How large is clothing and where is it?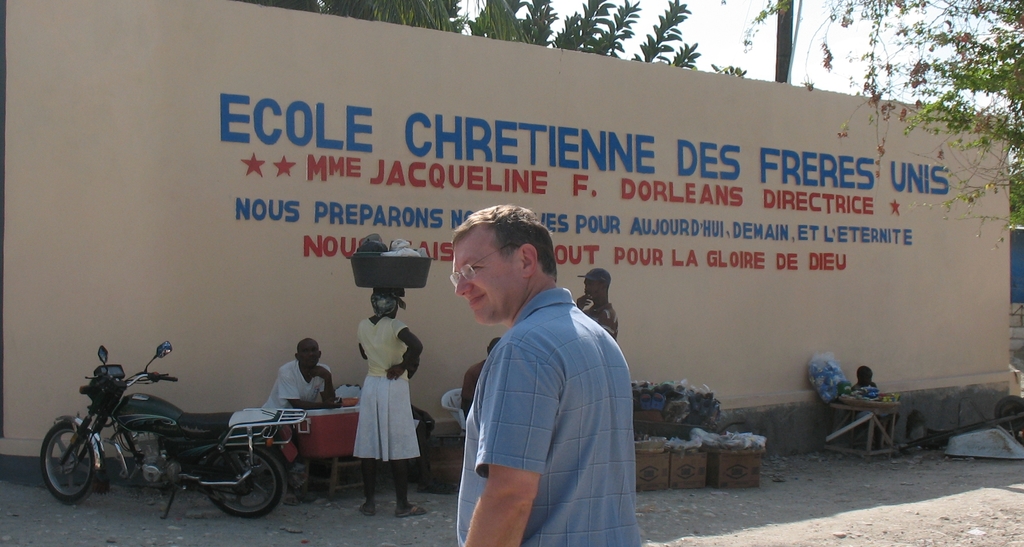
Bounding box: <region>462, 358, 485, 419</region>.
